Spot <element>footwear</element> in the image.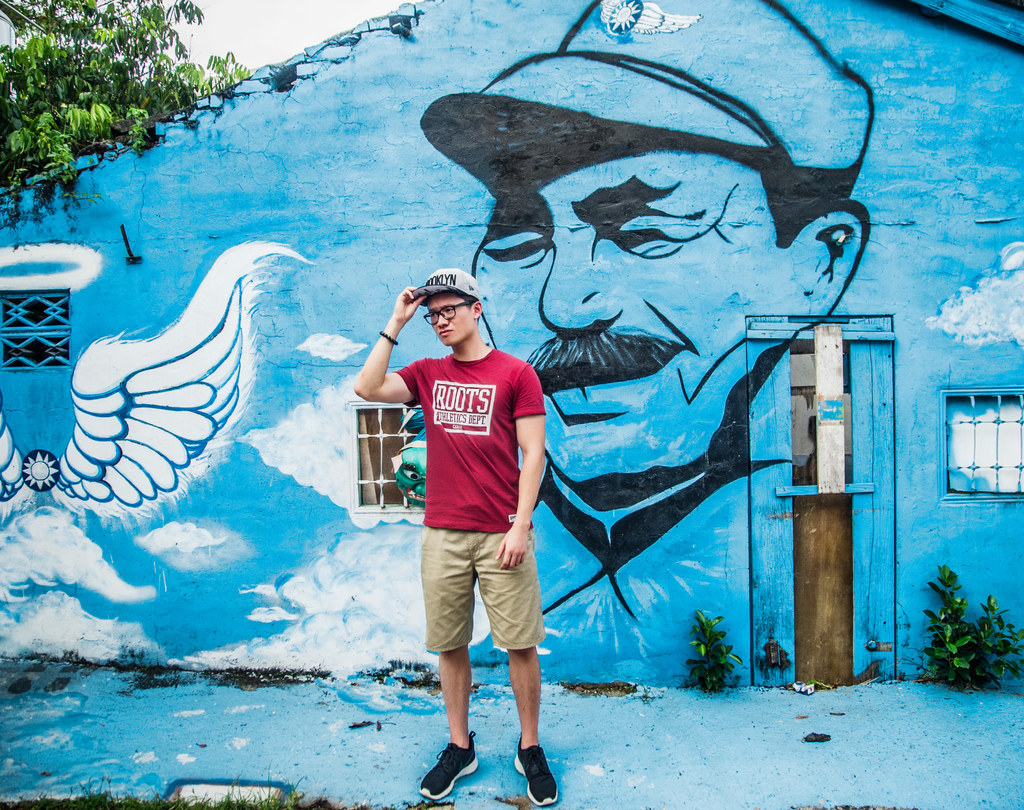
<element>footwear</element> found at 518 738 564 809.
